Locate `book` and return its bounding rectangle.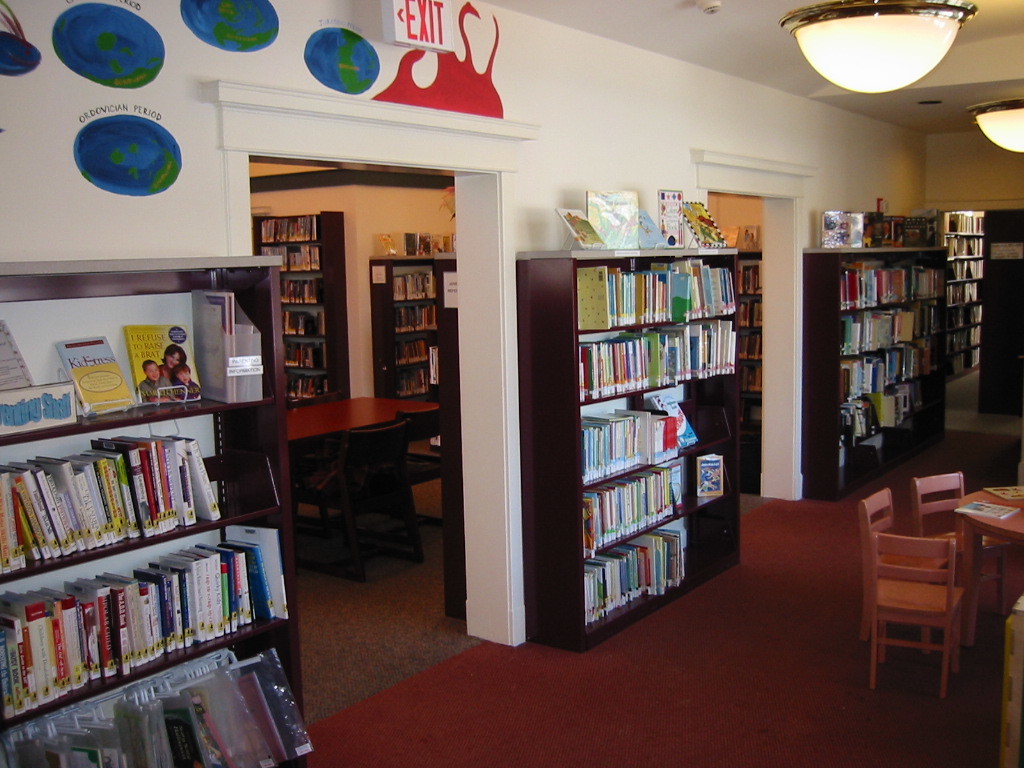
[696, 443, 724, 494].
